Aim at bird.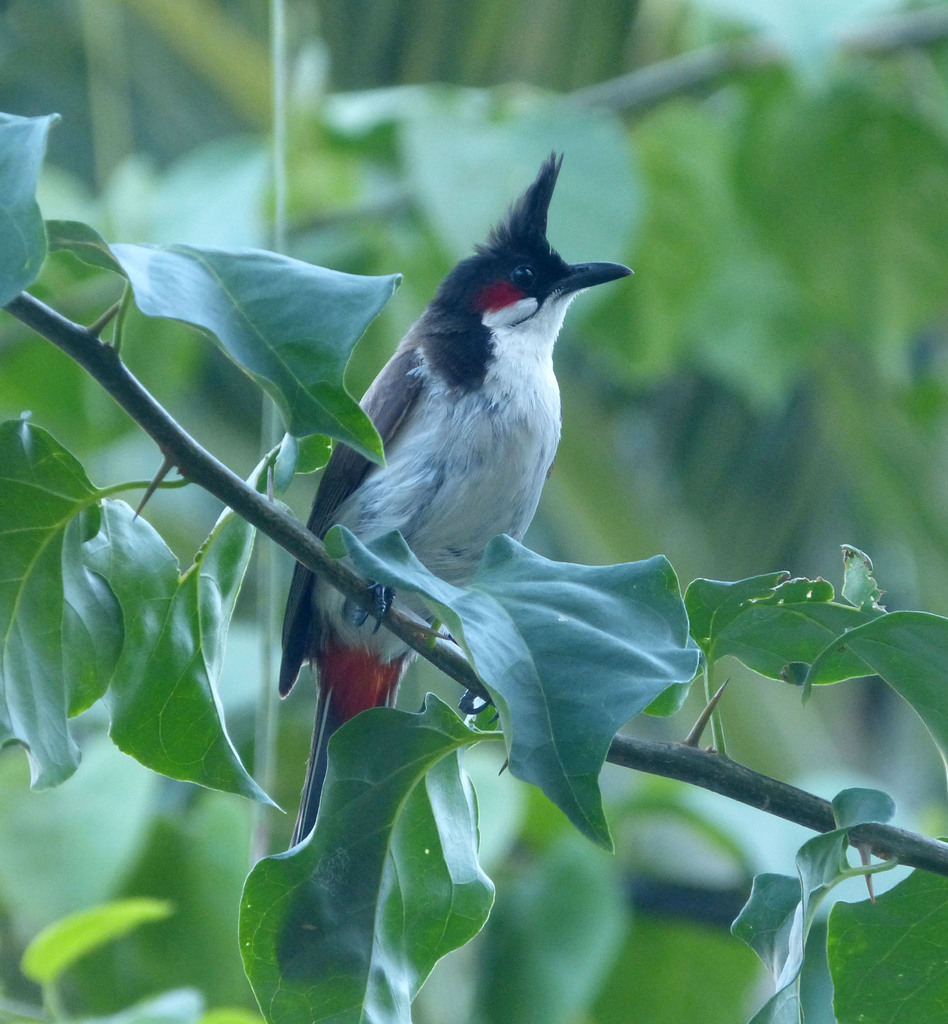
Aimed at crop(252, 198, 635, 812).
